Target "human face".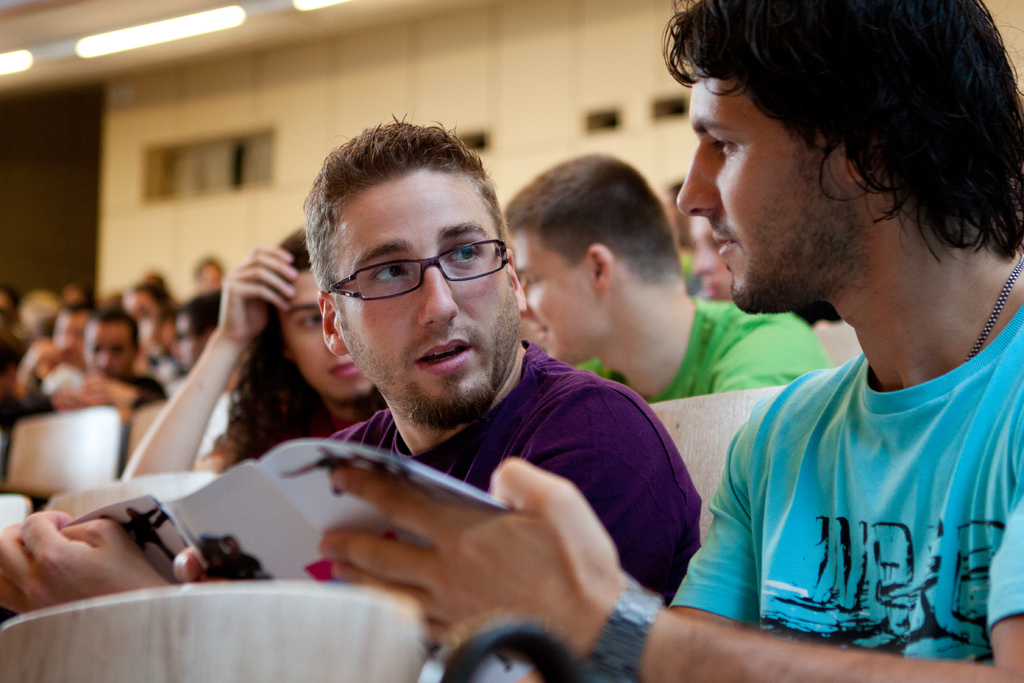
Target region: {"x1": 673, "y1": 68, "x2": 860, "y2": 311}.
